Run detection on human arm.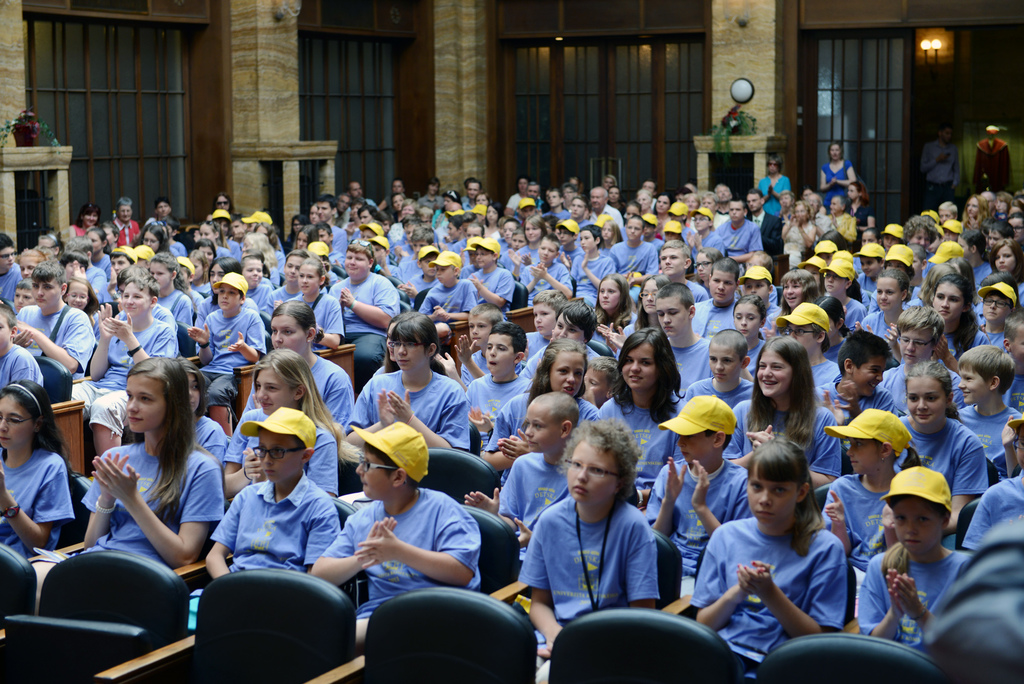
Result: box(8, 310, 92, 377).
